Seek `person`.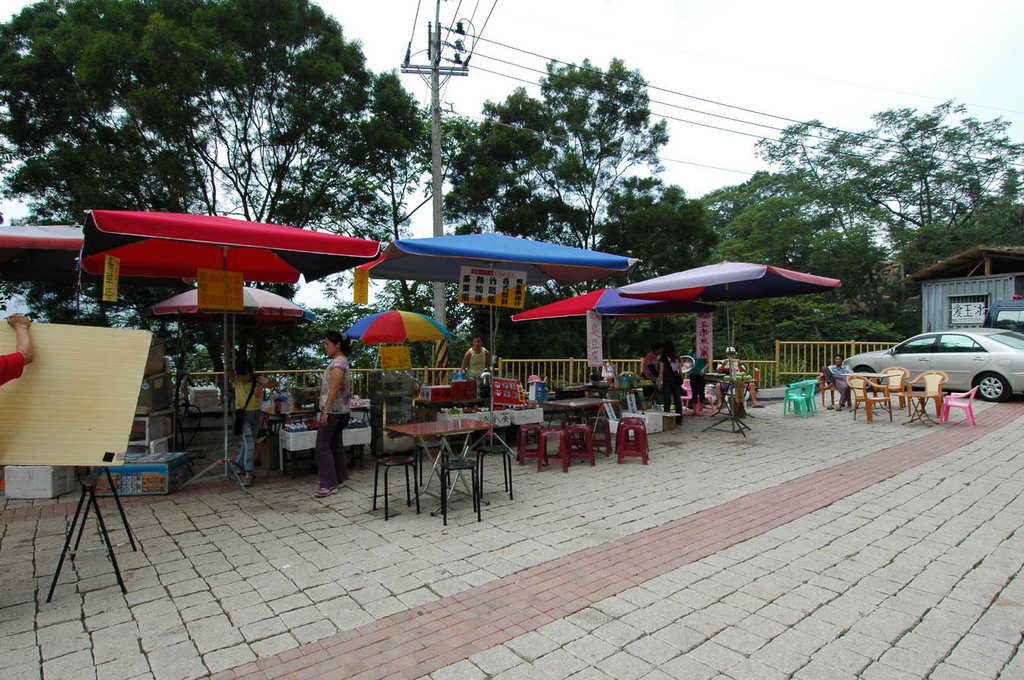
641,346,664,406.
